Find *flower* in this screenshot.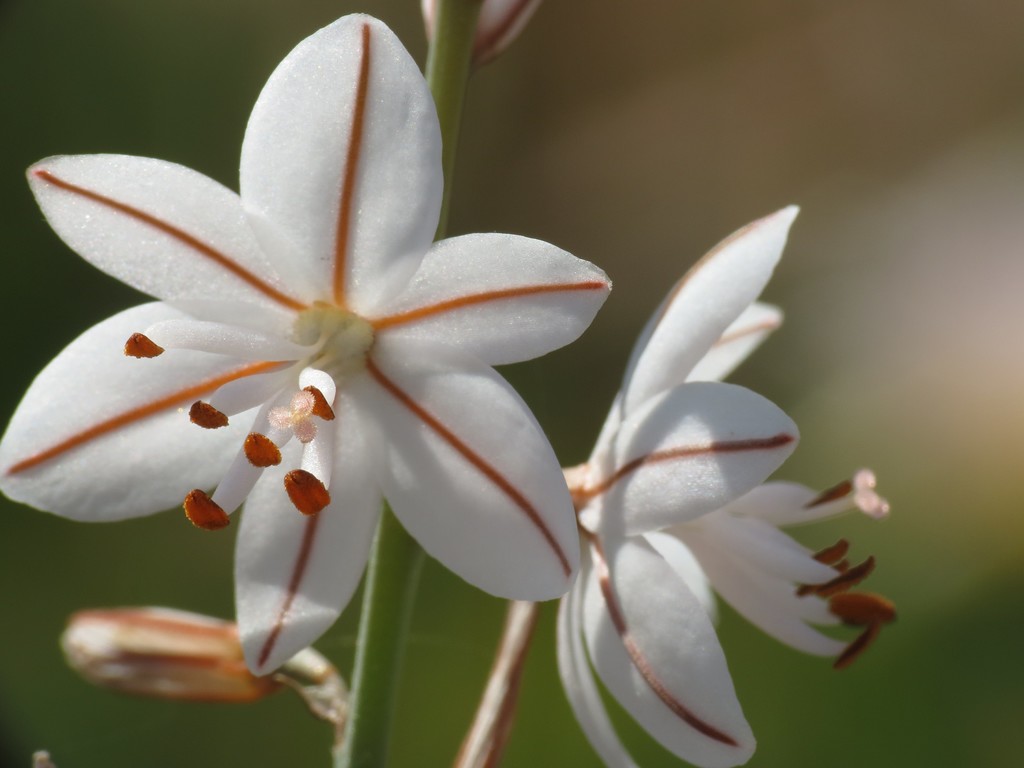
The bounding box for *flower* is rect(552, 202, 899, 767).
